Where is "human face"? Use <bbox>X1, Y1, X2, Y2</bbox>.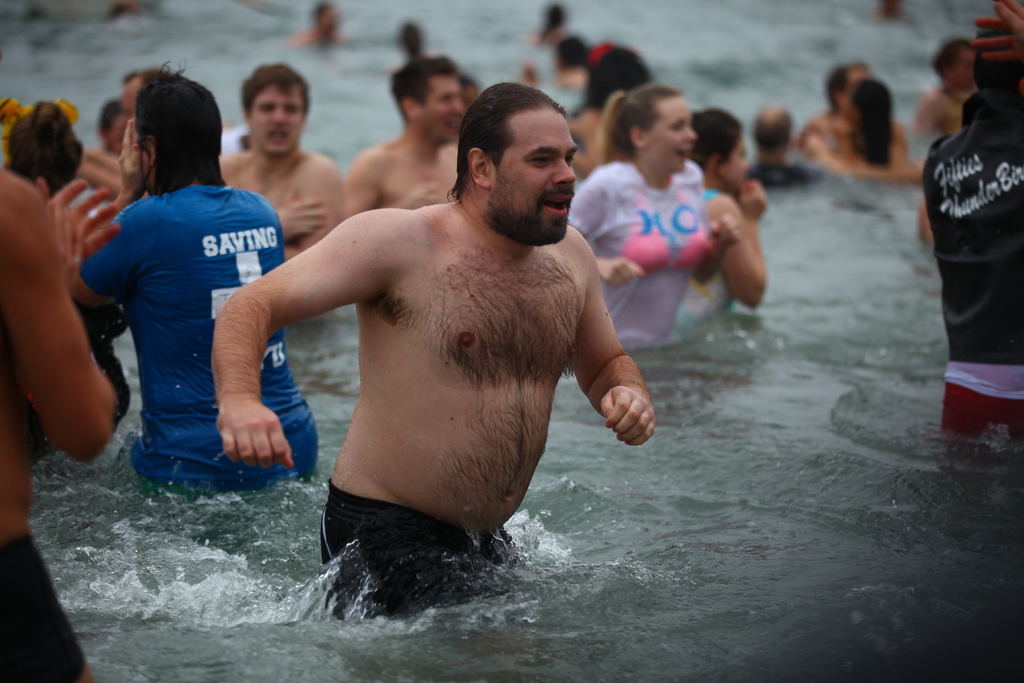
<bbox>950, 47, 980, 93</bbox>.
